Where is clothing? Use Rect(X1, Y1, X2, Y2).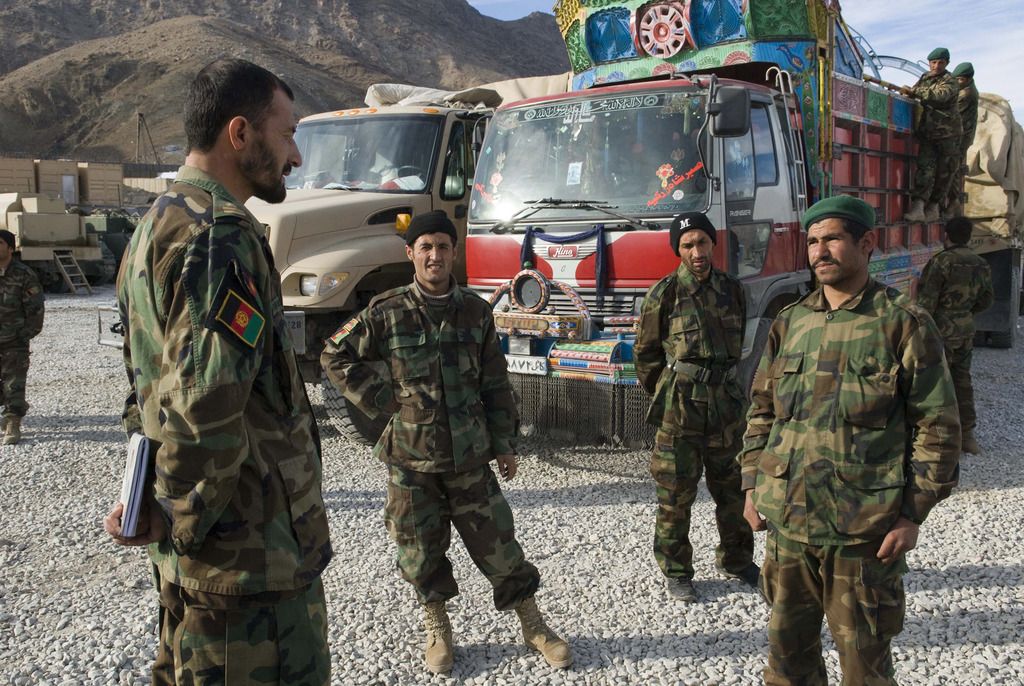
Rect(915, 67, 967, 212).
